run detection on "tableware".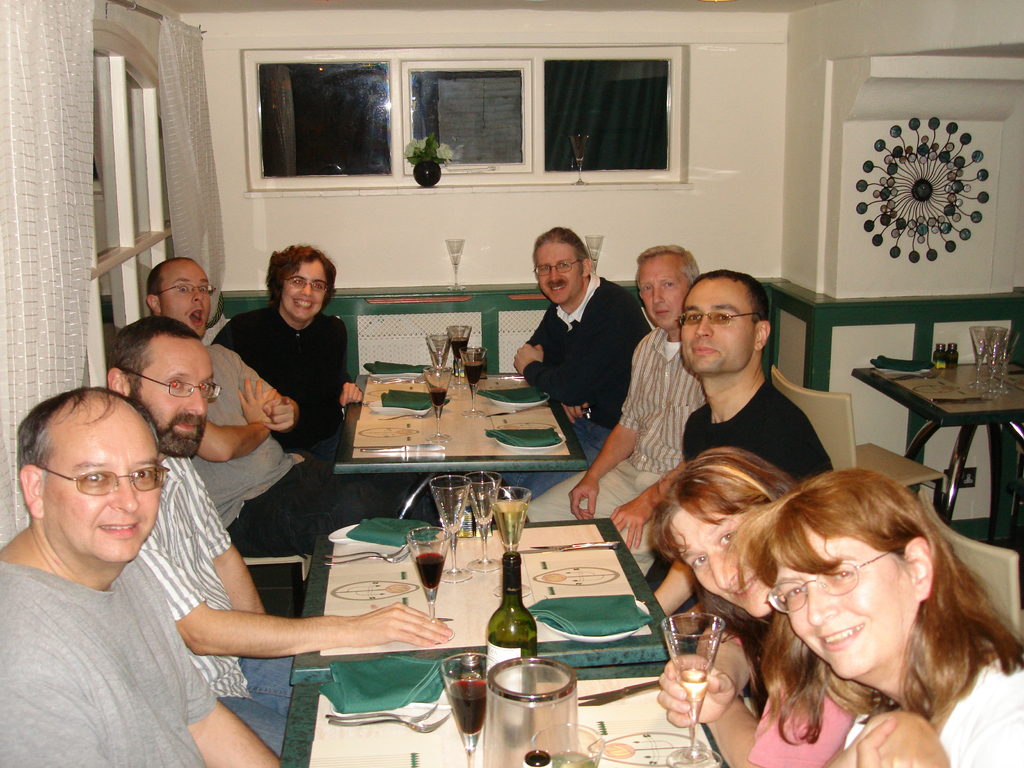
Result: 404, 527, 452, 625.
